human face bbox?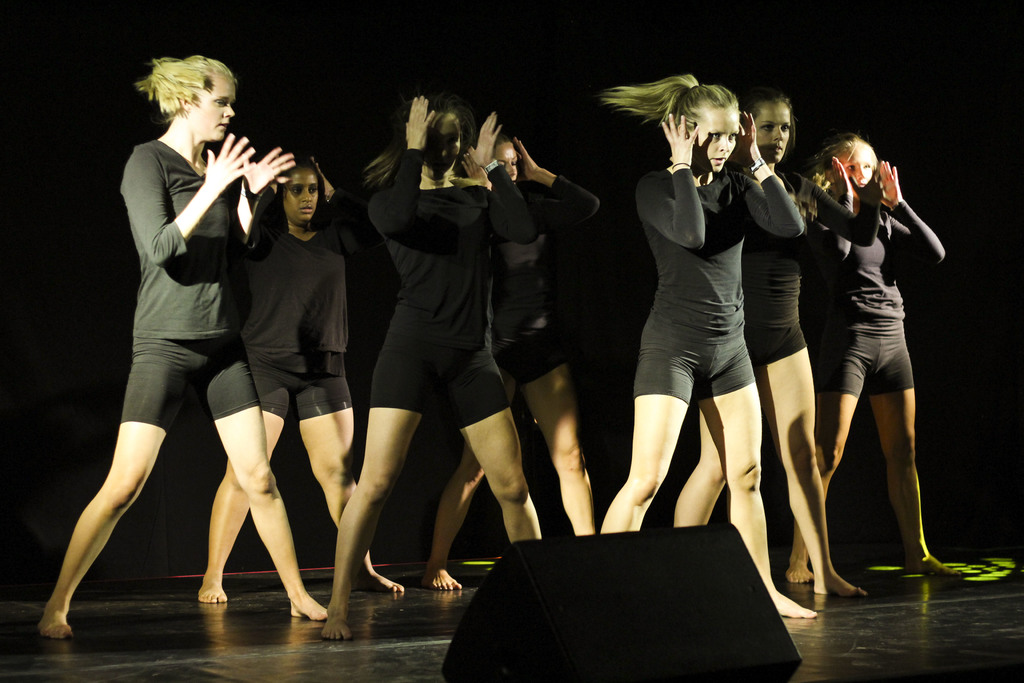
l=283, t=165, r=322, b=223
